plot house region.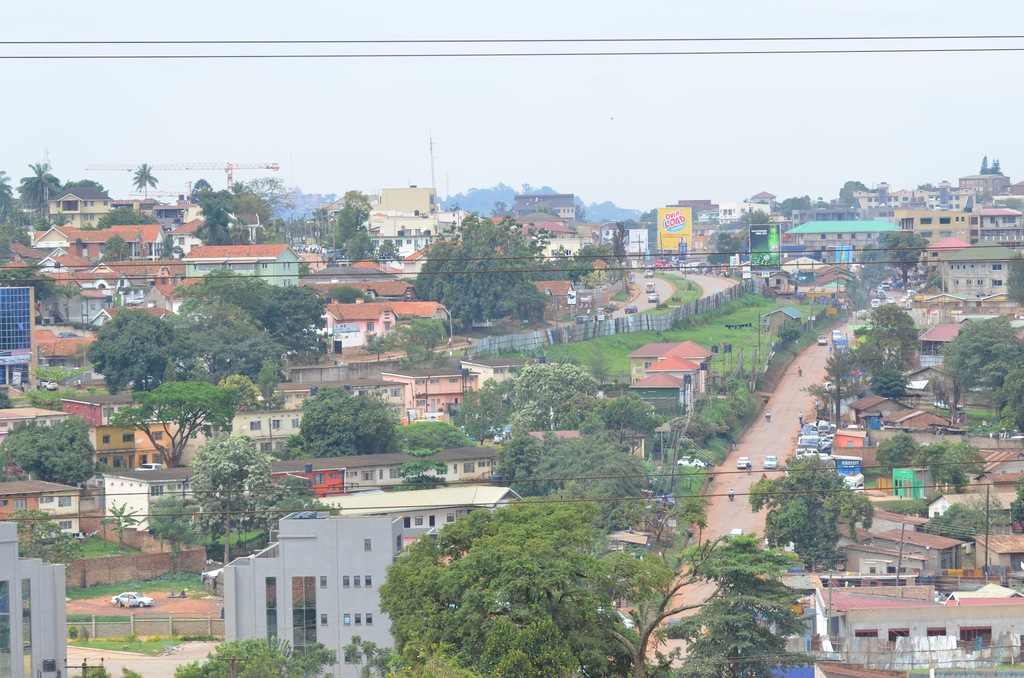
Plotted at 210:492:457:644.
